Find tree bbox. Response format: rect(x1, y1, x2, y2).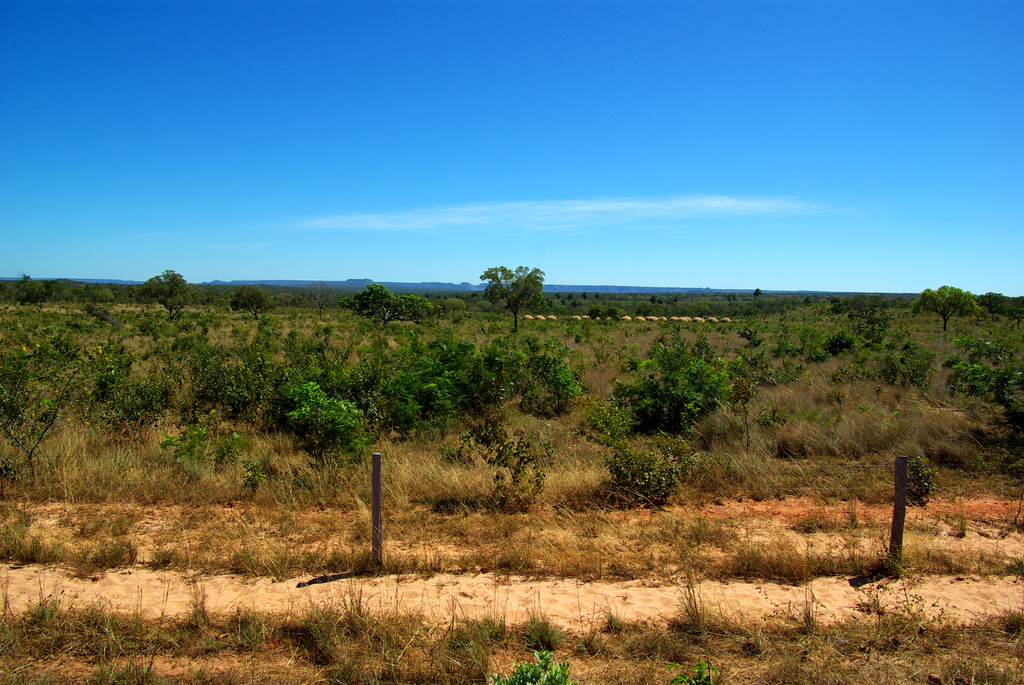
rect(945, 317, 1023, 411).
